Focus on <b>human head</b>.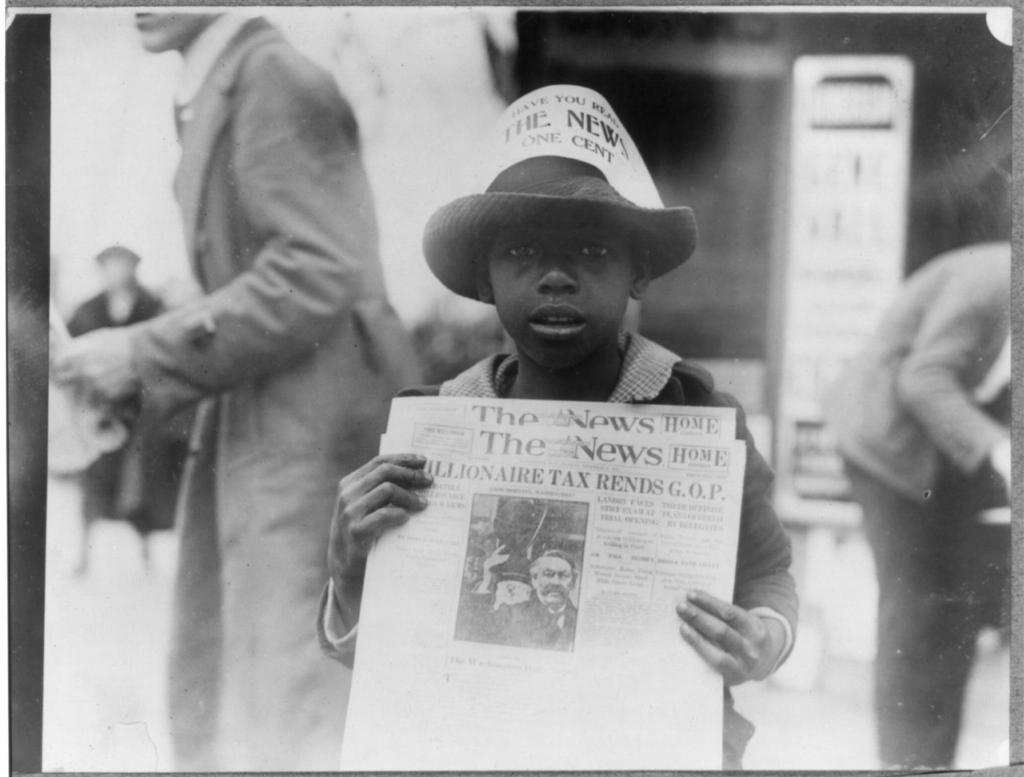
Focused at [left=531, top=549, right=576, bottom=607].
